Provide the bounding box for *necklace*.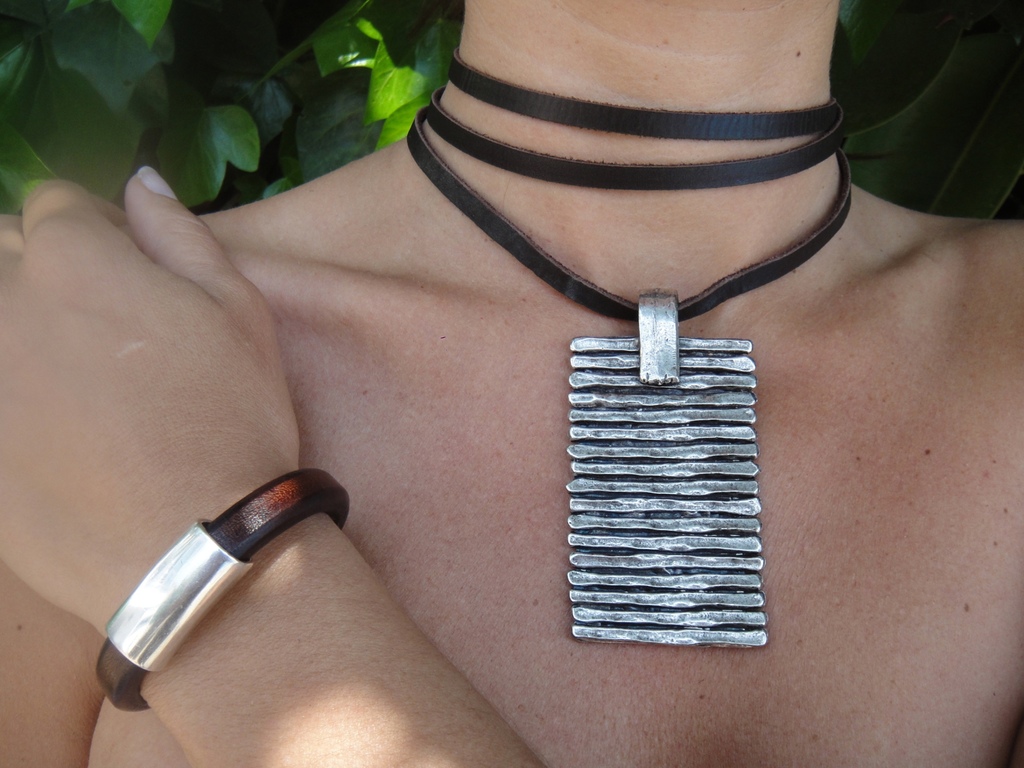
[x1=215, y1=83, x2=845, y2=691].
